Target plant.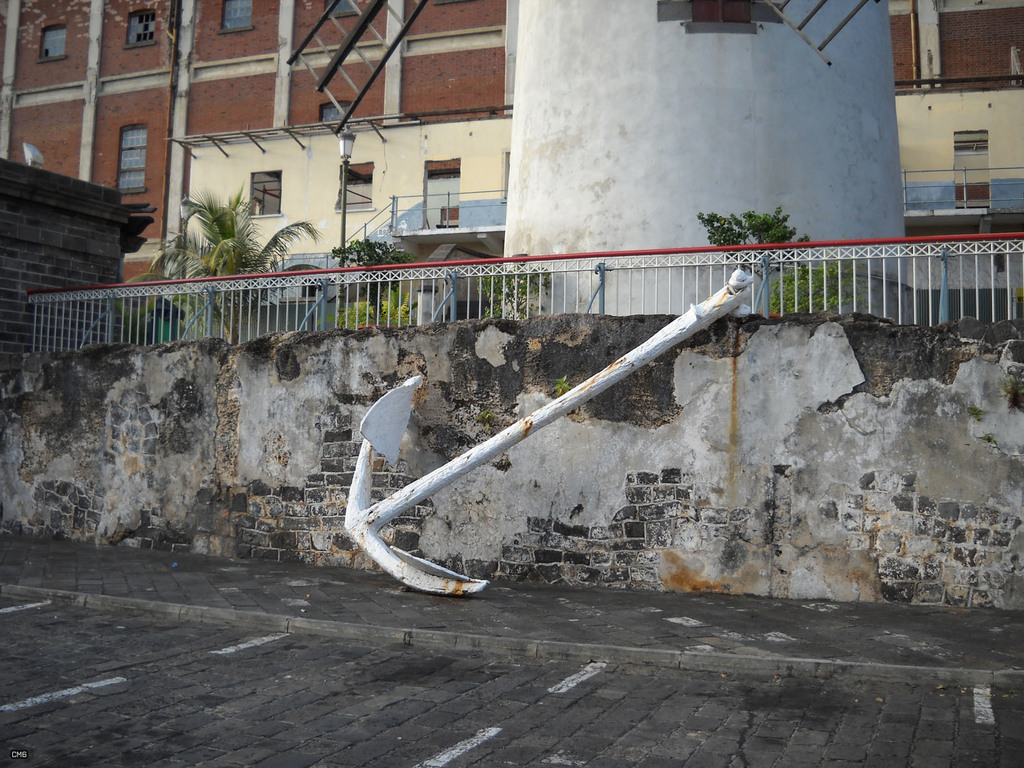
Target region: select_region(693, 201, 812, 313).
